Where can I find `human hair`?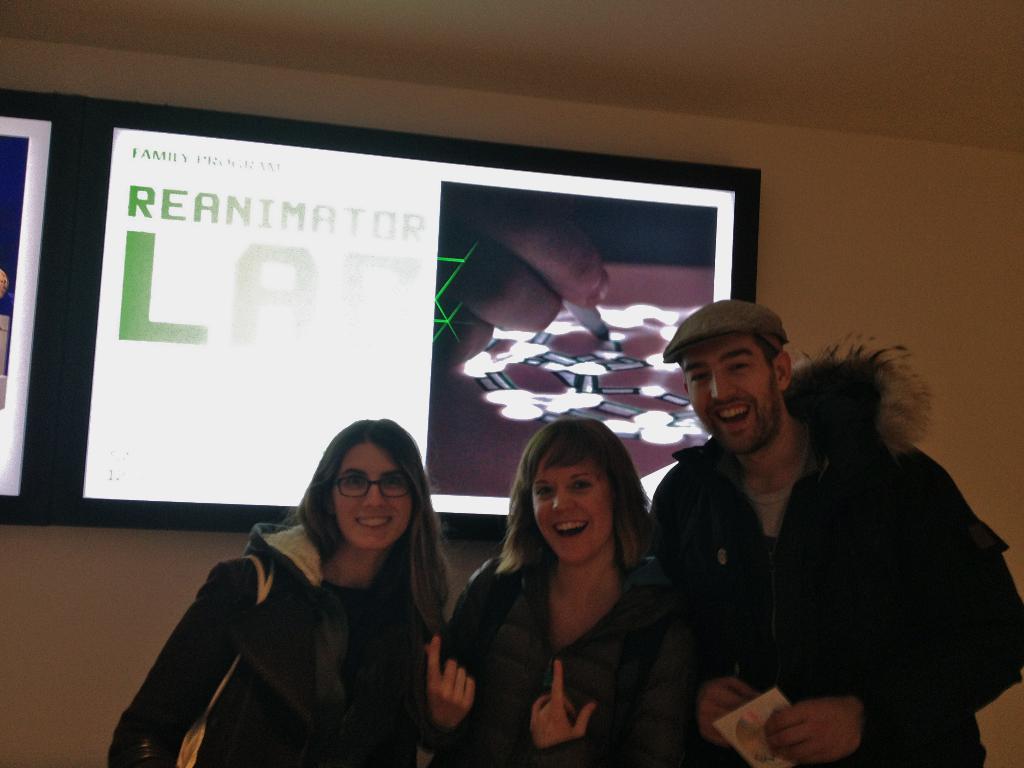
You can find it at 502:425:644:595.
